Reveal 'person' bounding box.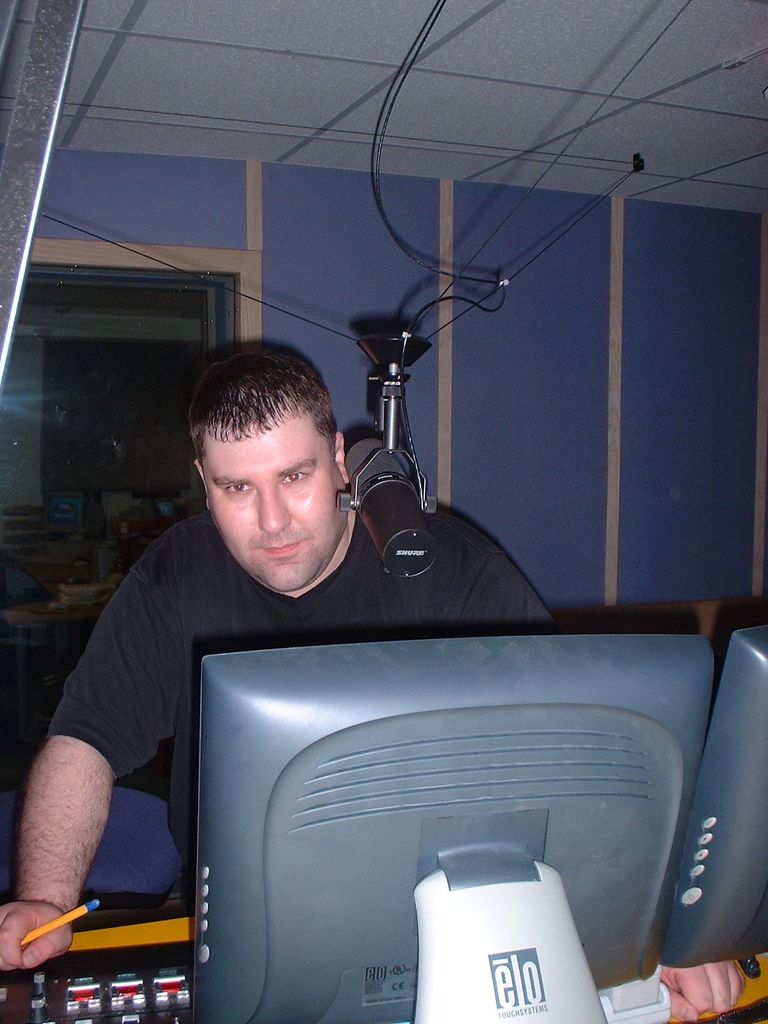
Revealed: x1=33 y1=315 x2=424 y2=947.
